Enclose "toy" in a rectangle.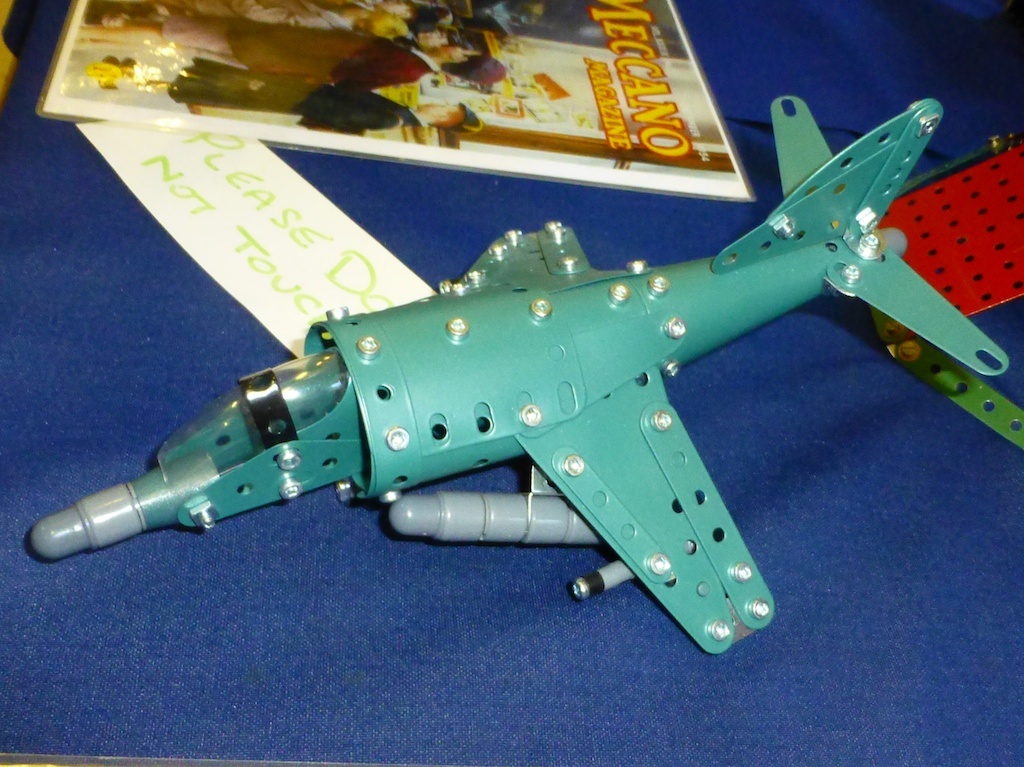
(left=30, top=86, right=1012, bottom=659).
